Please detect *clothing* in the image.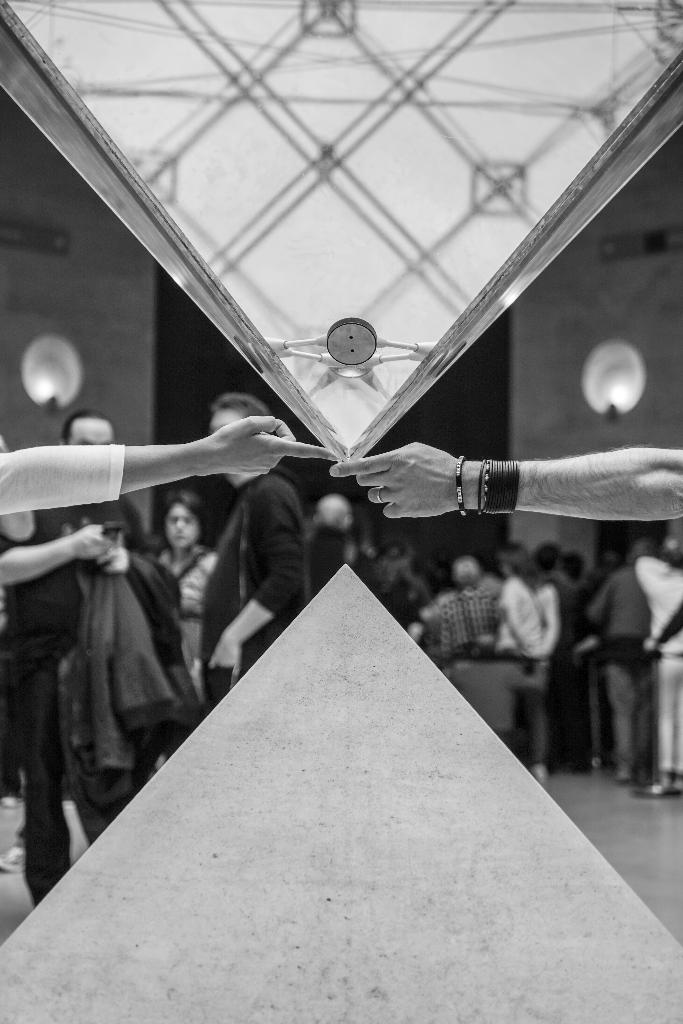
BBox(157, 538, 213, 669).
